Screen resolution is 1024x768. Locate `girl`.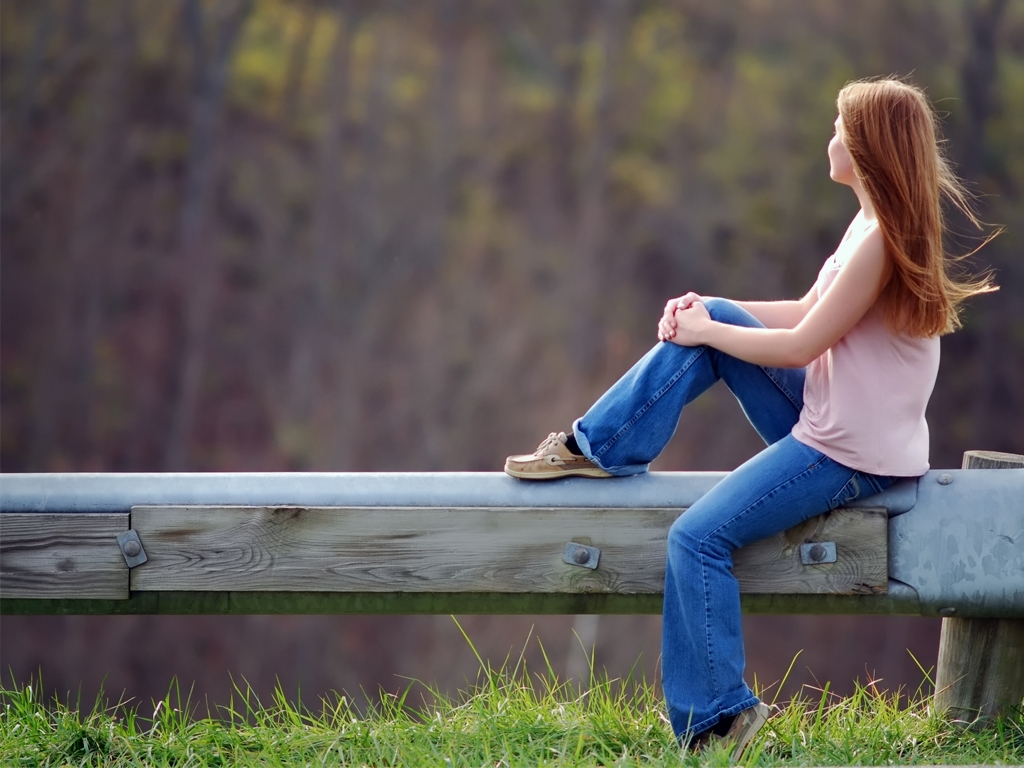
bbox=[495, 66, 1010, 766].
